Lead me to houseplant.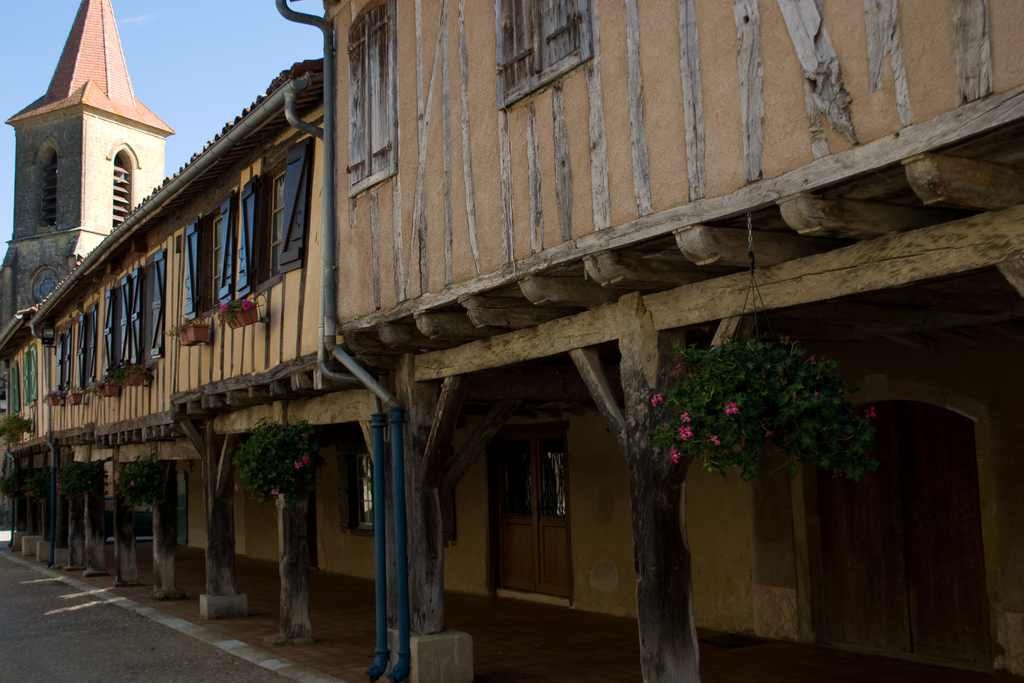
Lead to rect(236, 409, 323, 495).
